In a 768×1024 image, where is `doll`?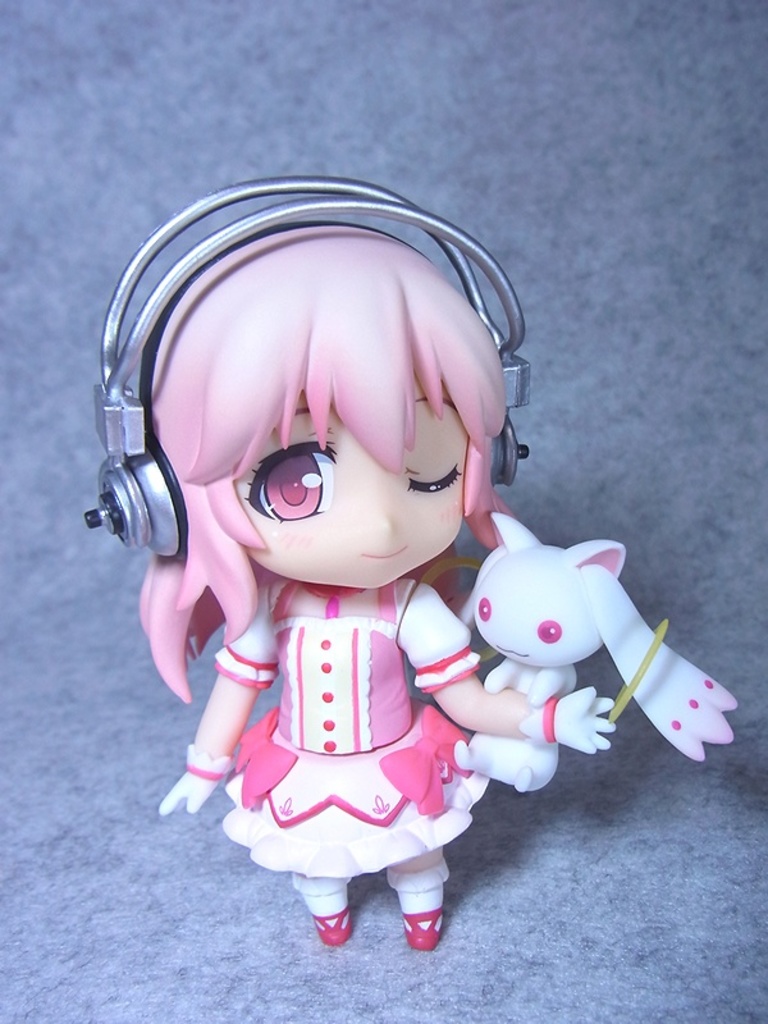
box(82, 198, 594, 973).
